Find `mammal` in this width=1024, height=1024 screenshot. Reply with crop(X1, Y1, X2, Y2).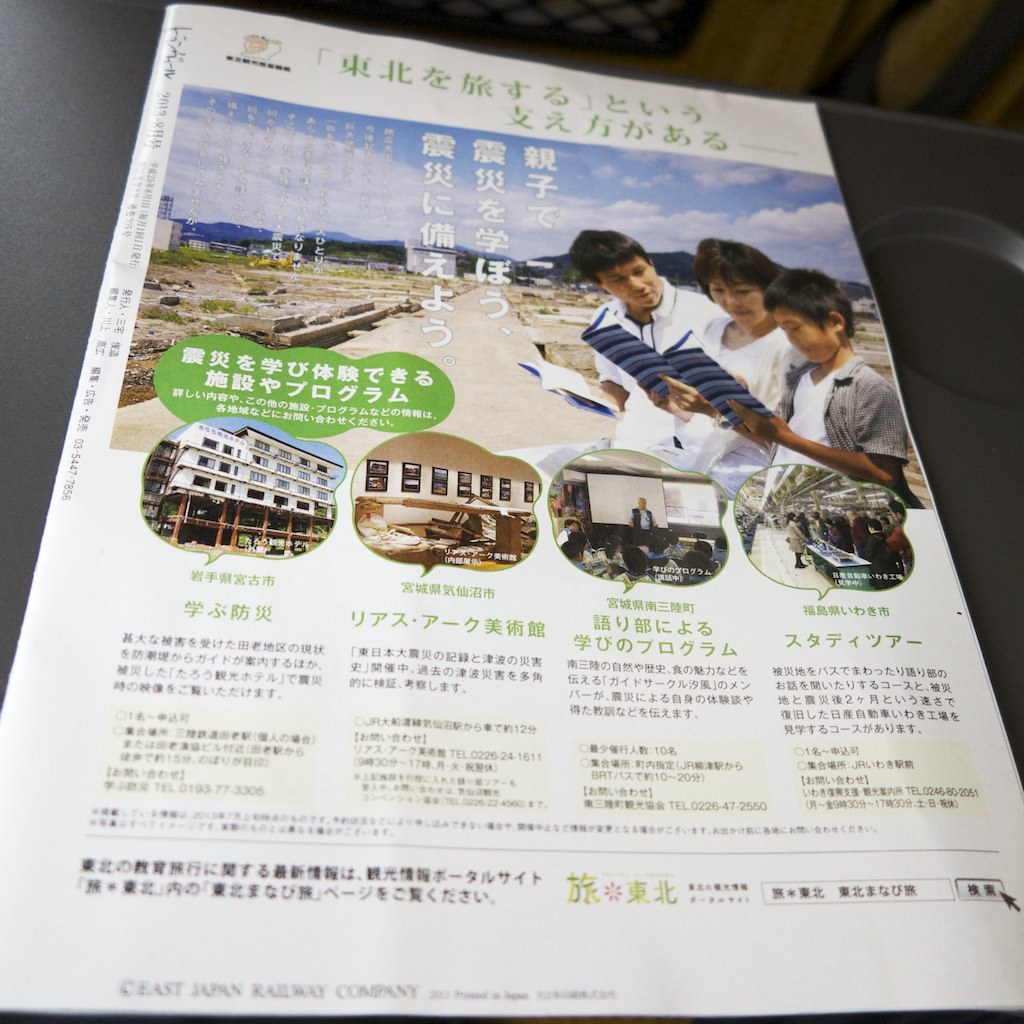
crop(636, 241, 806, 501).
